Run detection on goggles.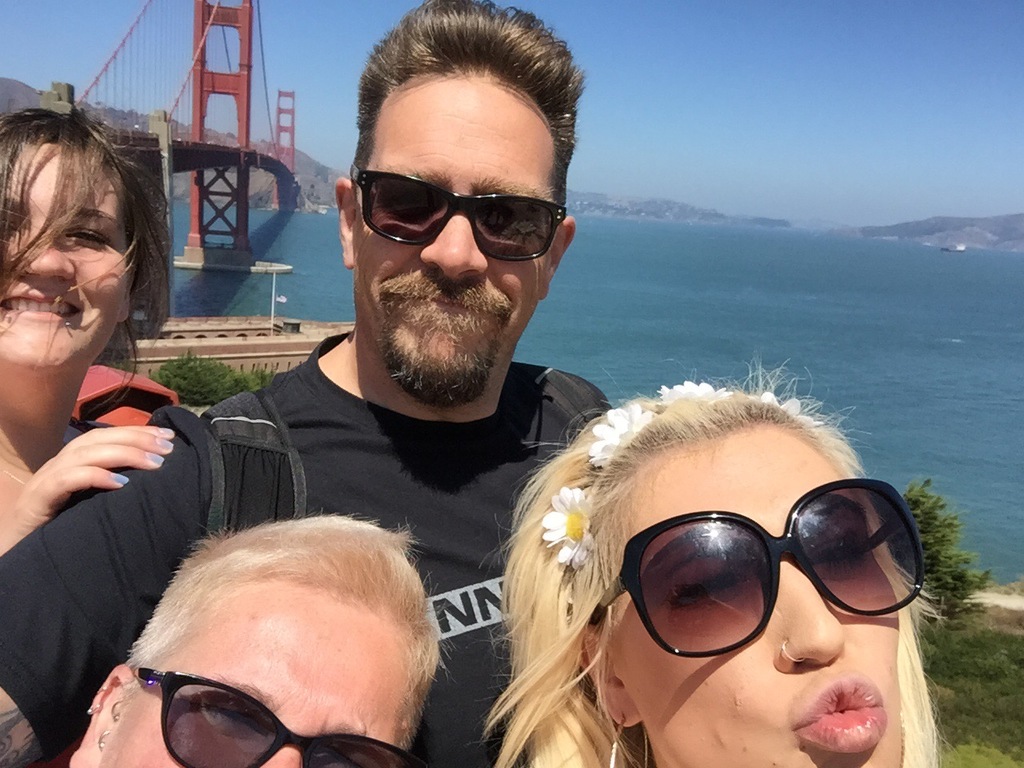
Result: 331 154 555 251.
